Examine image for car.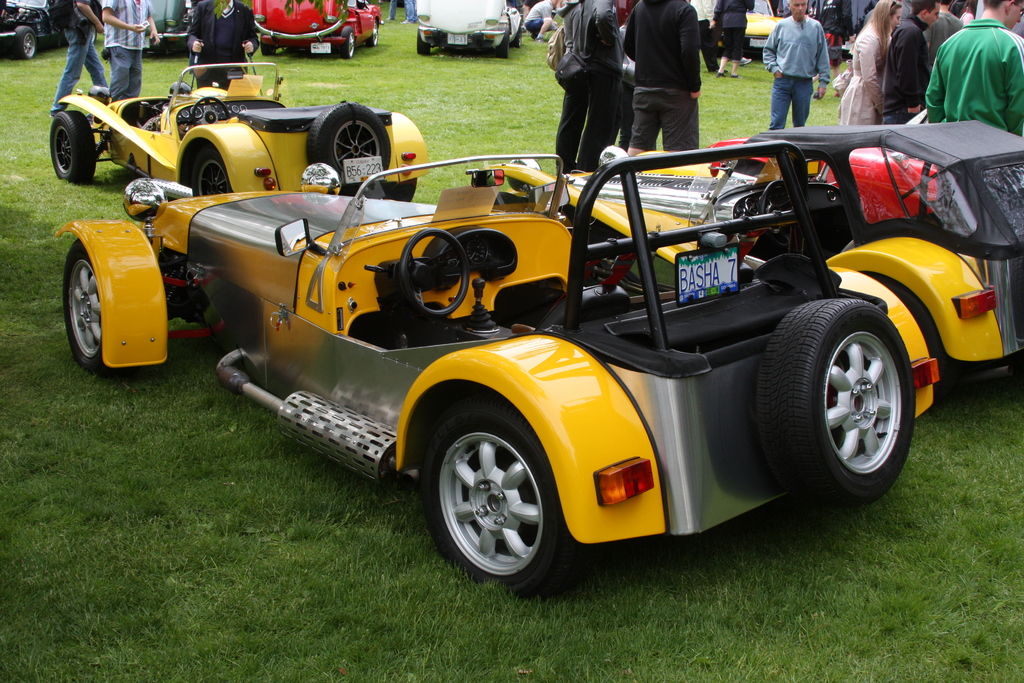
Examination result: box=[0, 0, 62, 63].
